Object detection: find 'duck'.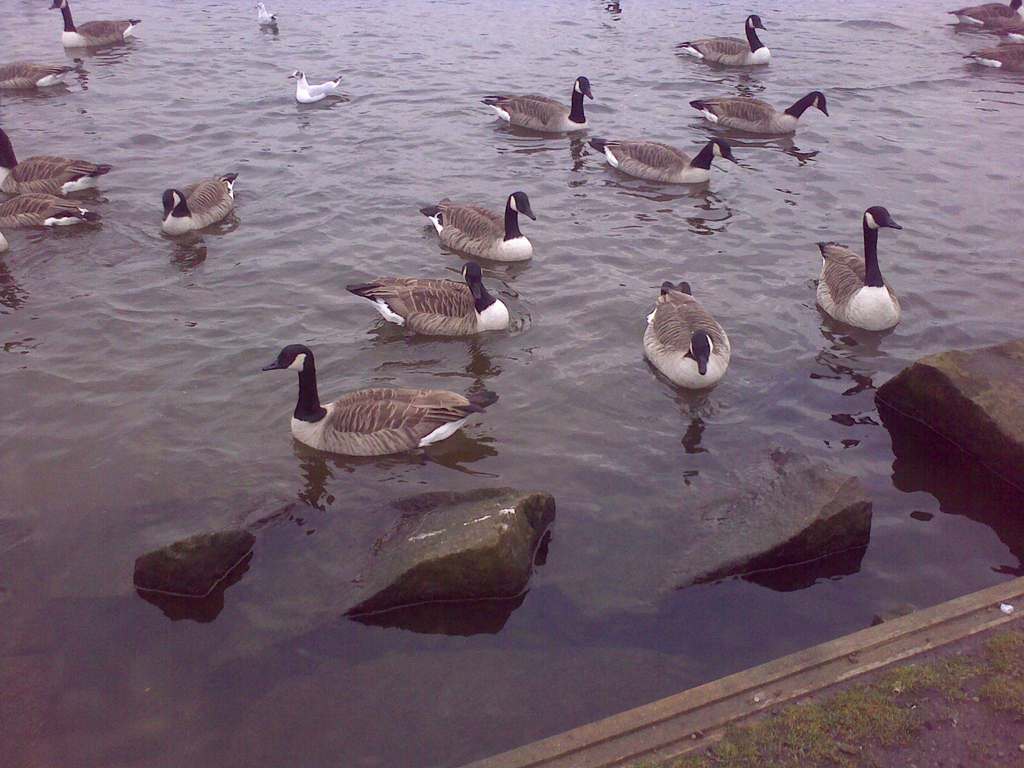
(701, 57, 829, 145).
